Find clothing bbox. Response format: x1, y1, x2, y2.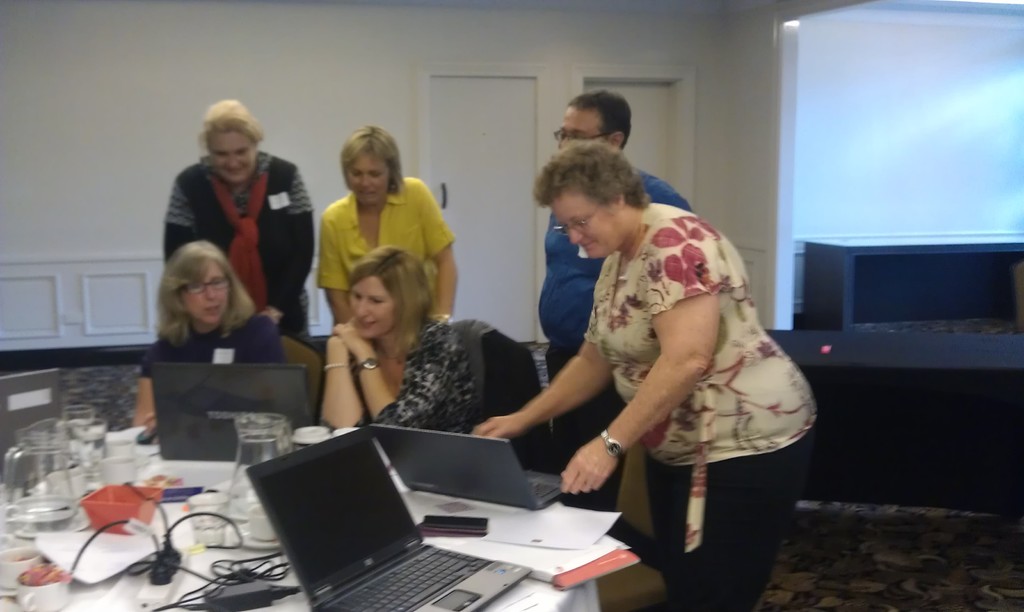
320, 173, 460, 310.
